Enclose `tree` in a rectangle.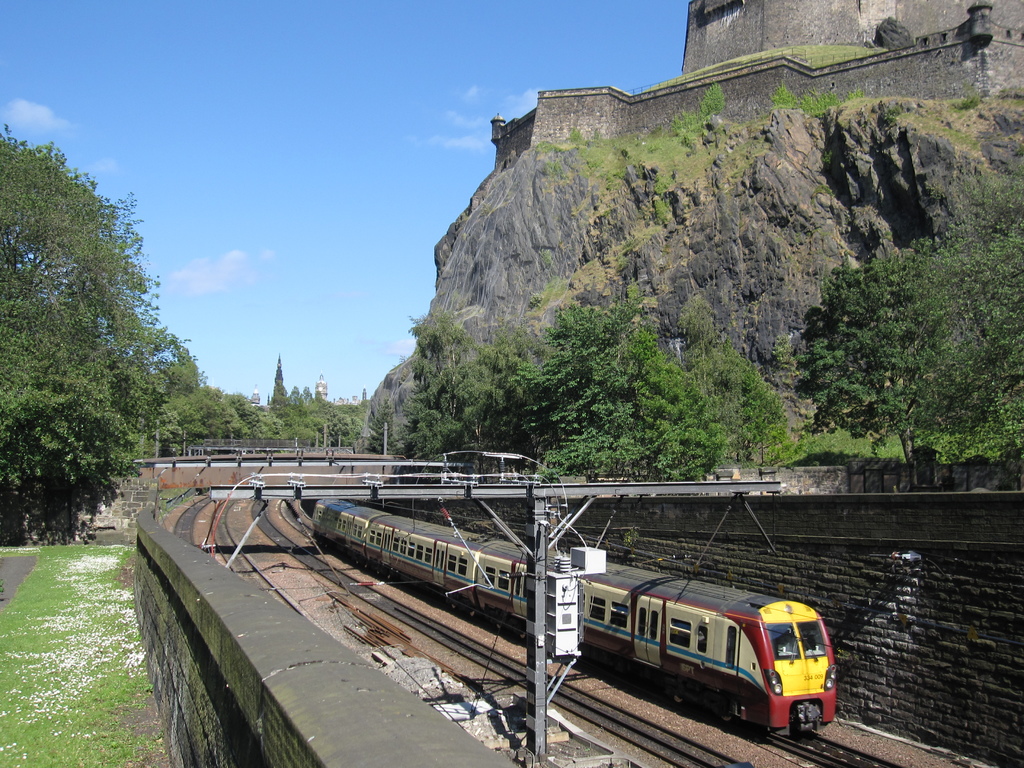
[x1=0, y1=124, x2=182, y2=511].
